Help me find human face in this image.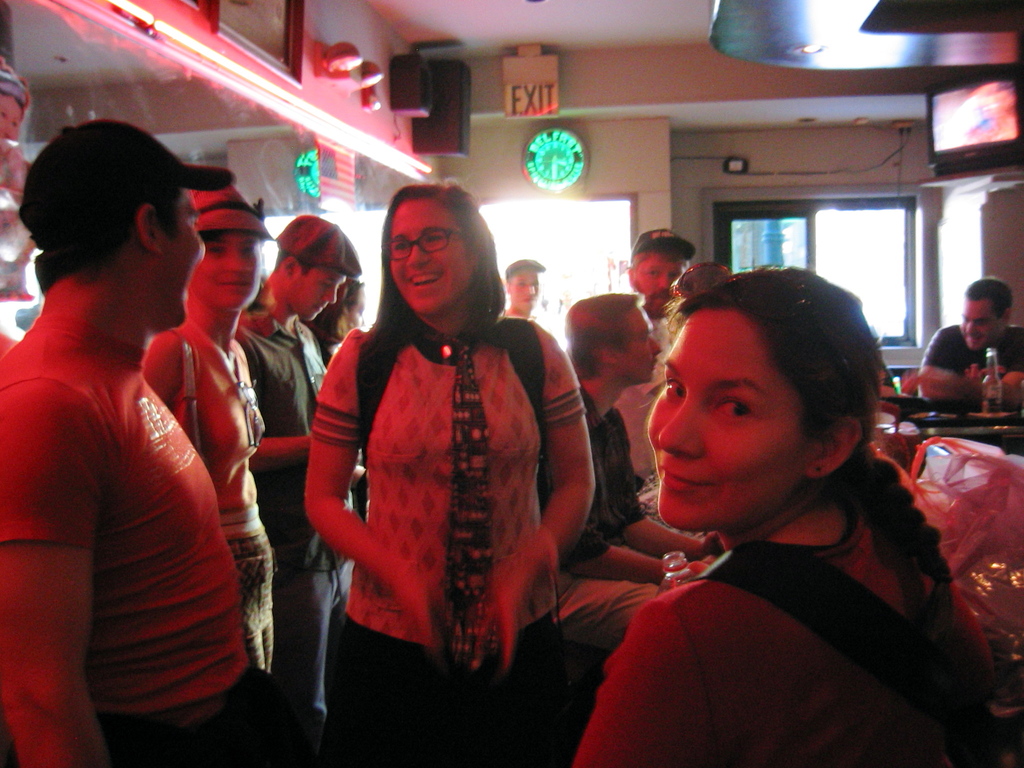
Found it: {"left": 511, "top": 271, "right": 540, "bottom": 307}.
